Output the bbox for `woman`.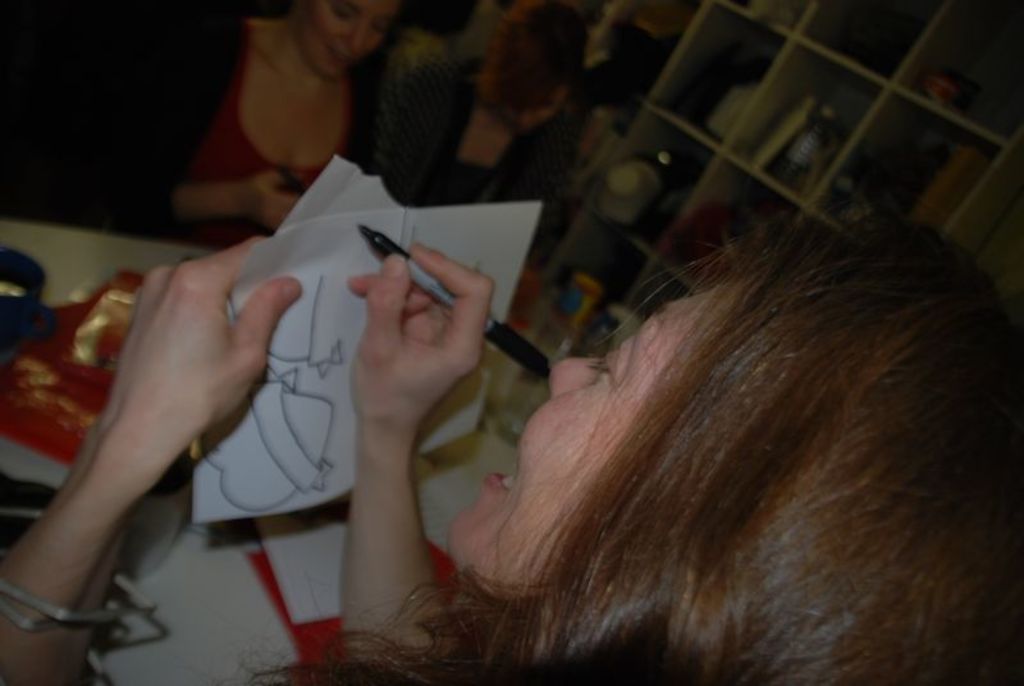
76,0,403,251.
